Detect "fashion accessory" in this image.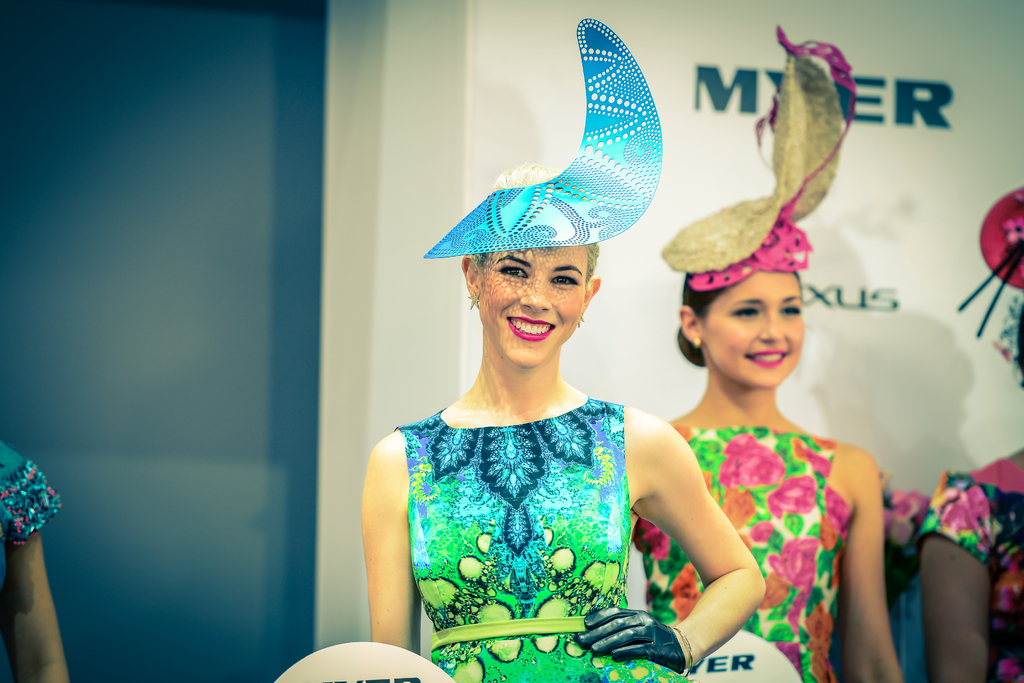
Detection: <bbox>673, 625, 698, 676</bbox>.
